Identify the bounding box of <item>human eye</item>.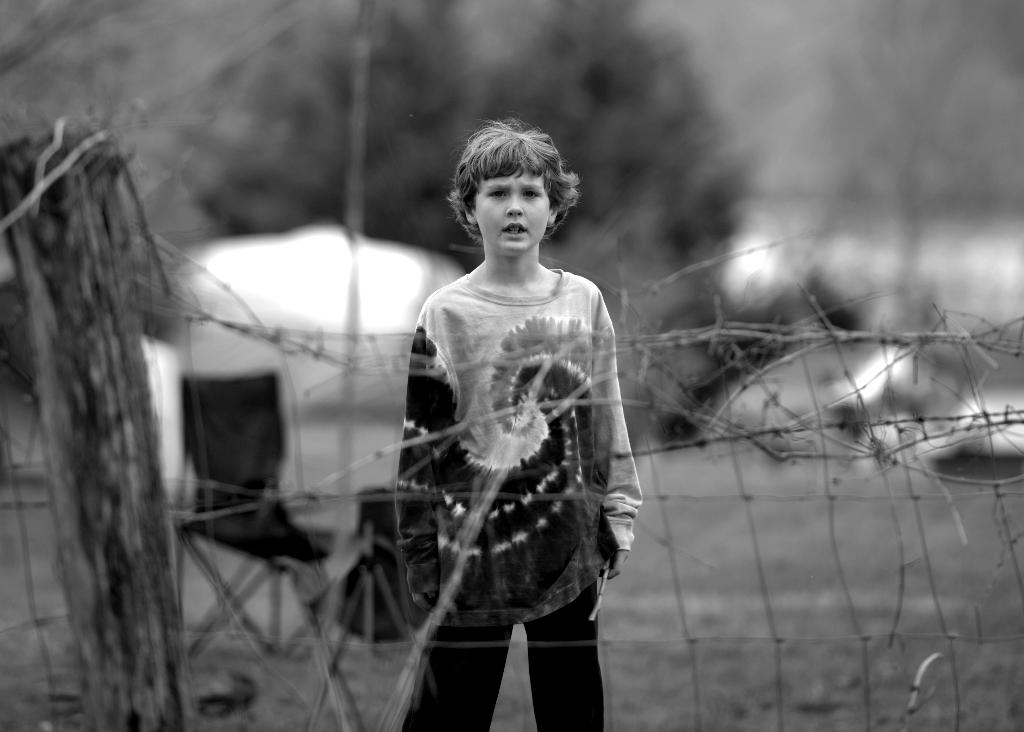
477/181/515/204.
